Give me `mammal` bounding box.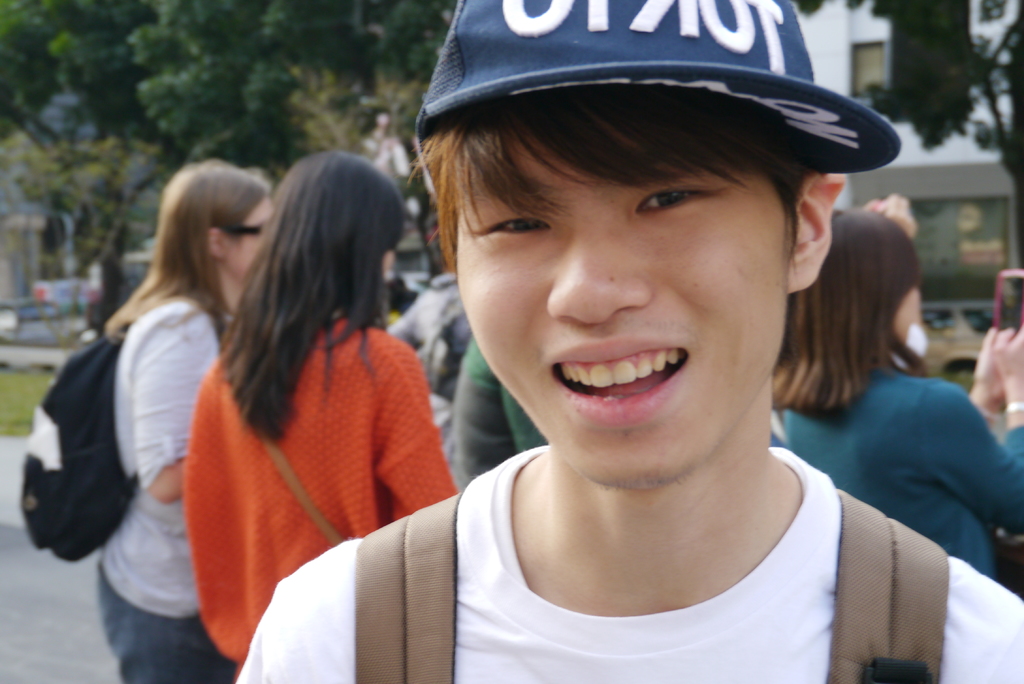
232:0:1023:683.
